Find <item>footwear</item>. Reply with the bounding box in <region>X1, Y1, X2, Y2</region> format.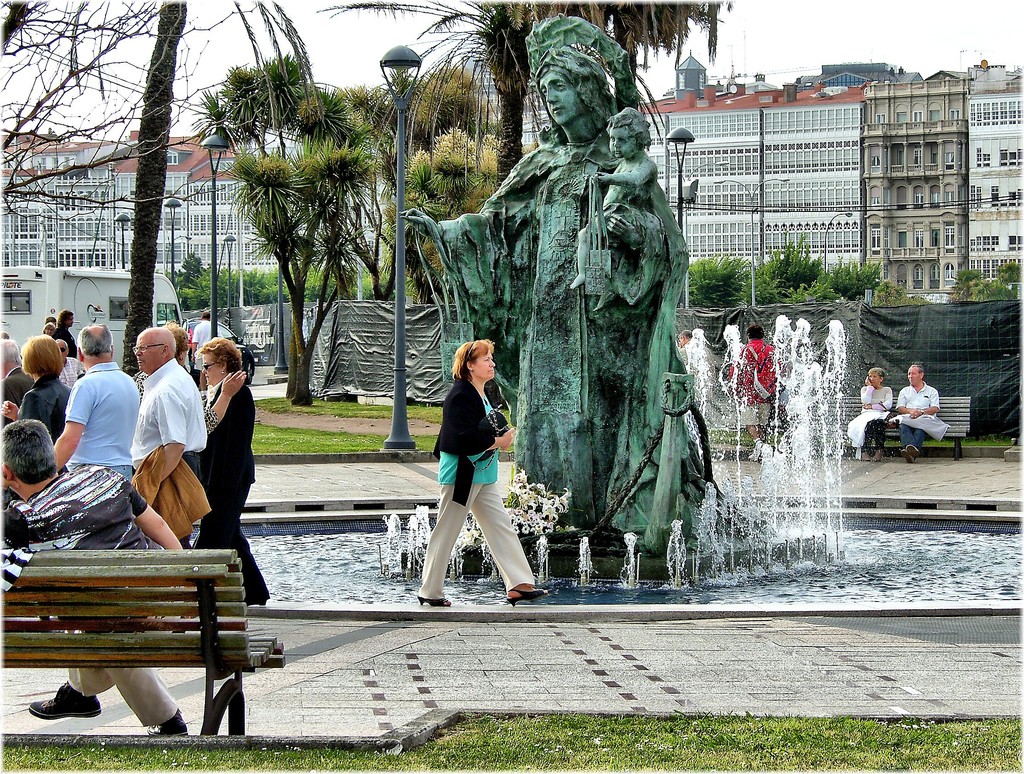
<region>872, 445, 880, 463</region>.
